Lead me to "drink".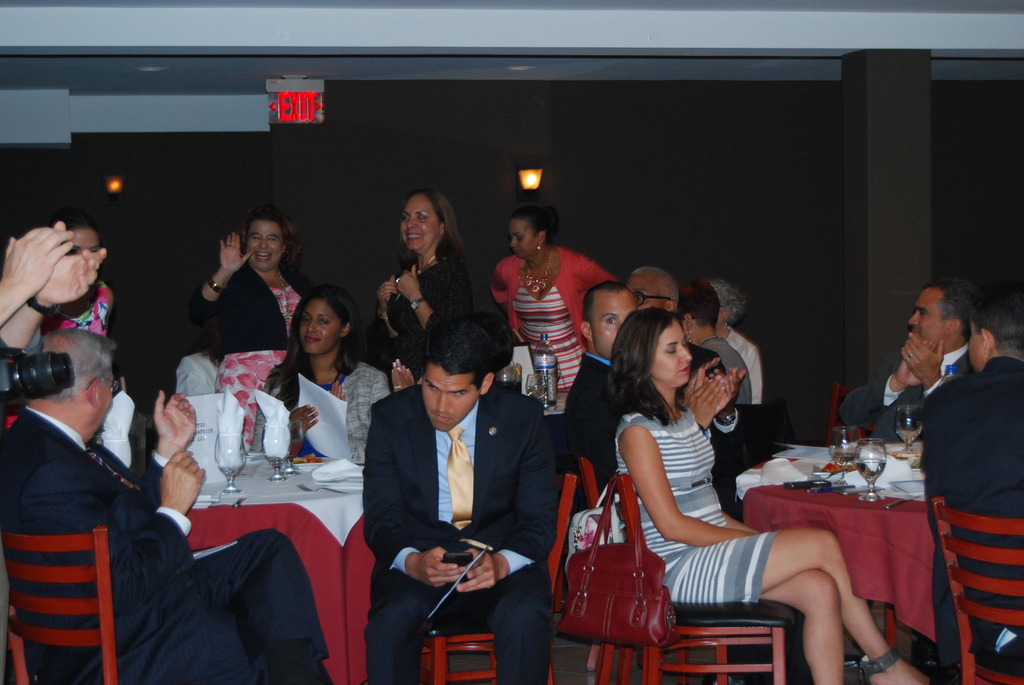
Lead to <box>495,377,514,392</box>.
